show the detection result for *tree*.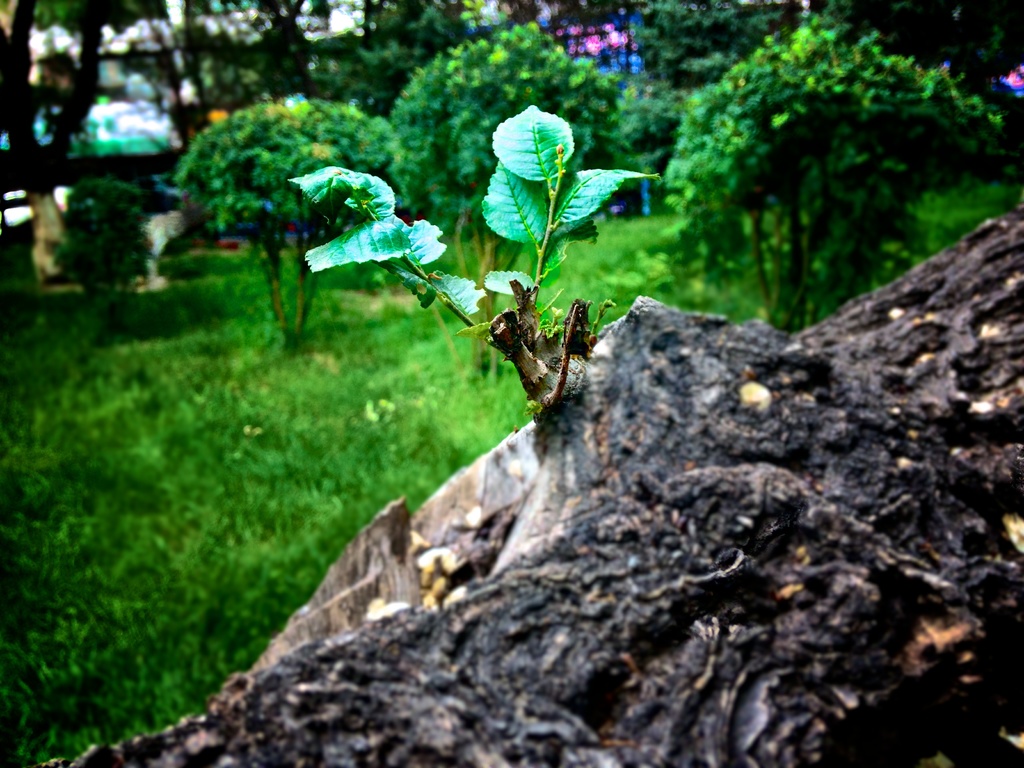
<region>178, 88, 393, 338</region>.
